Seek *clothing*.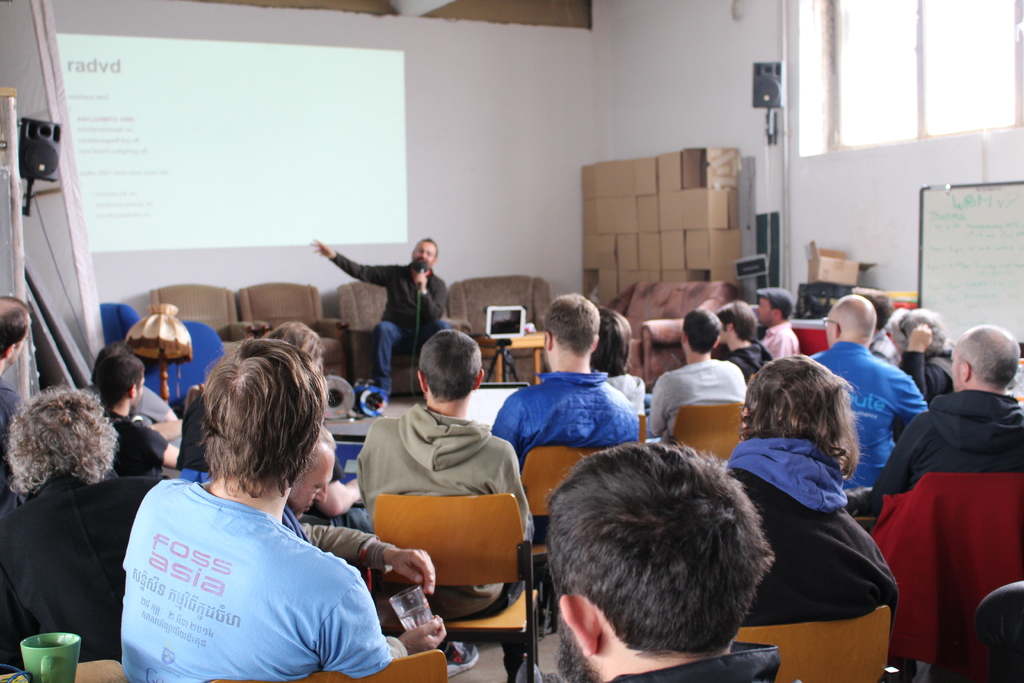
rect(175, 388, 213, 475).
